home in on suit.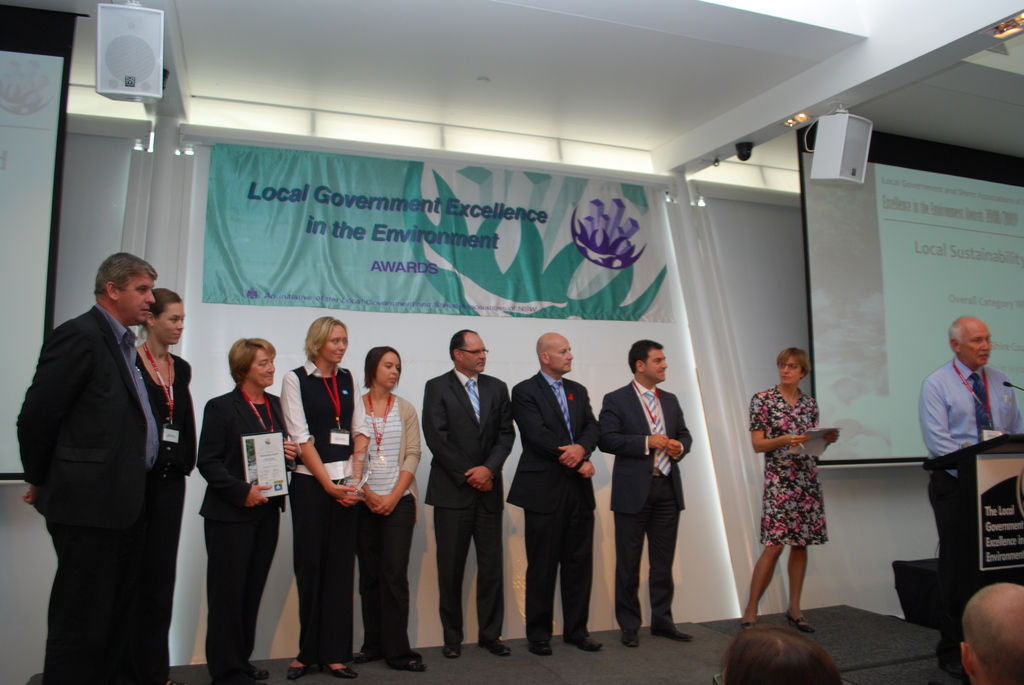
Homed in at bbox=(602, 379, 695, 634).
